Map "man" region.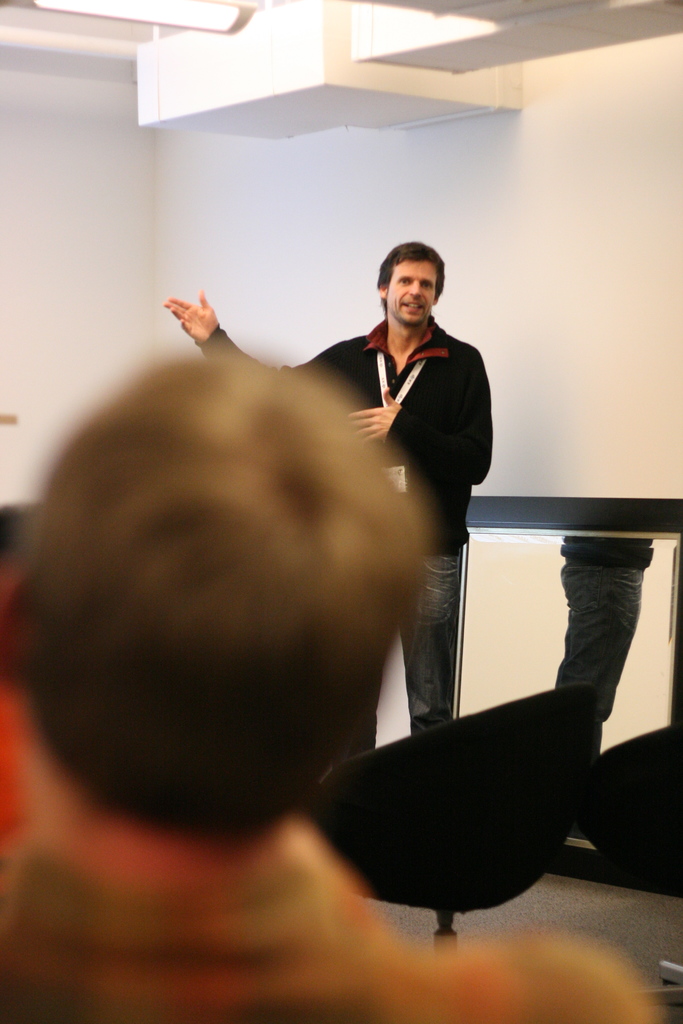
Mapped to box=[0, 361, 663, 1023].
